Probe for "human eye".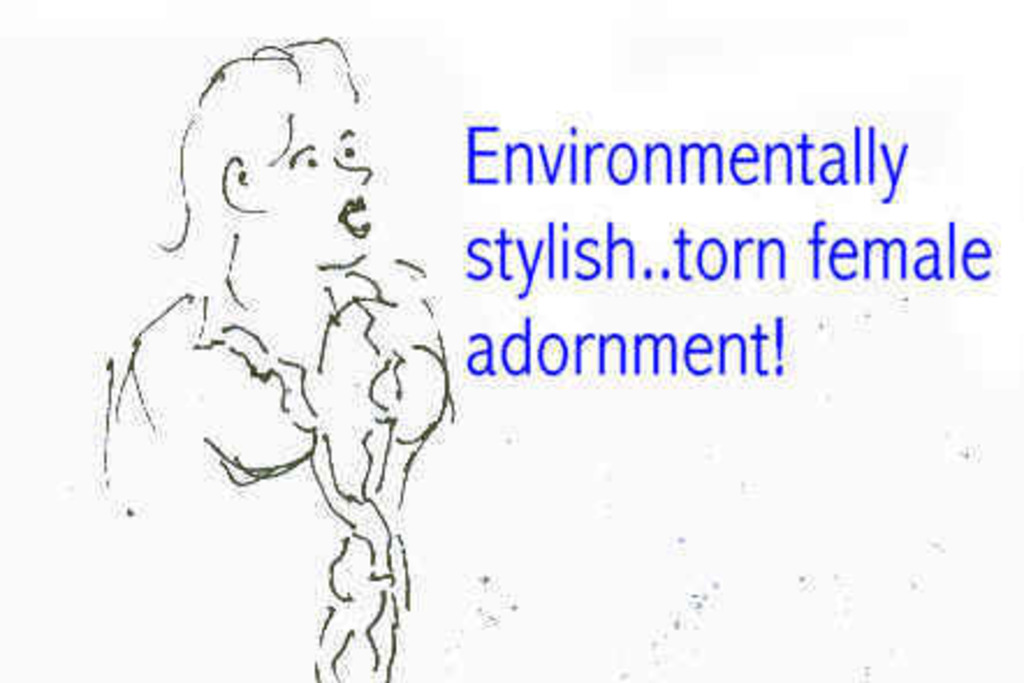
Probe result: detection(290, 148, 322, 174).
